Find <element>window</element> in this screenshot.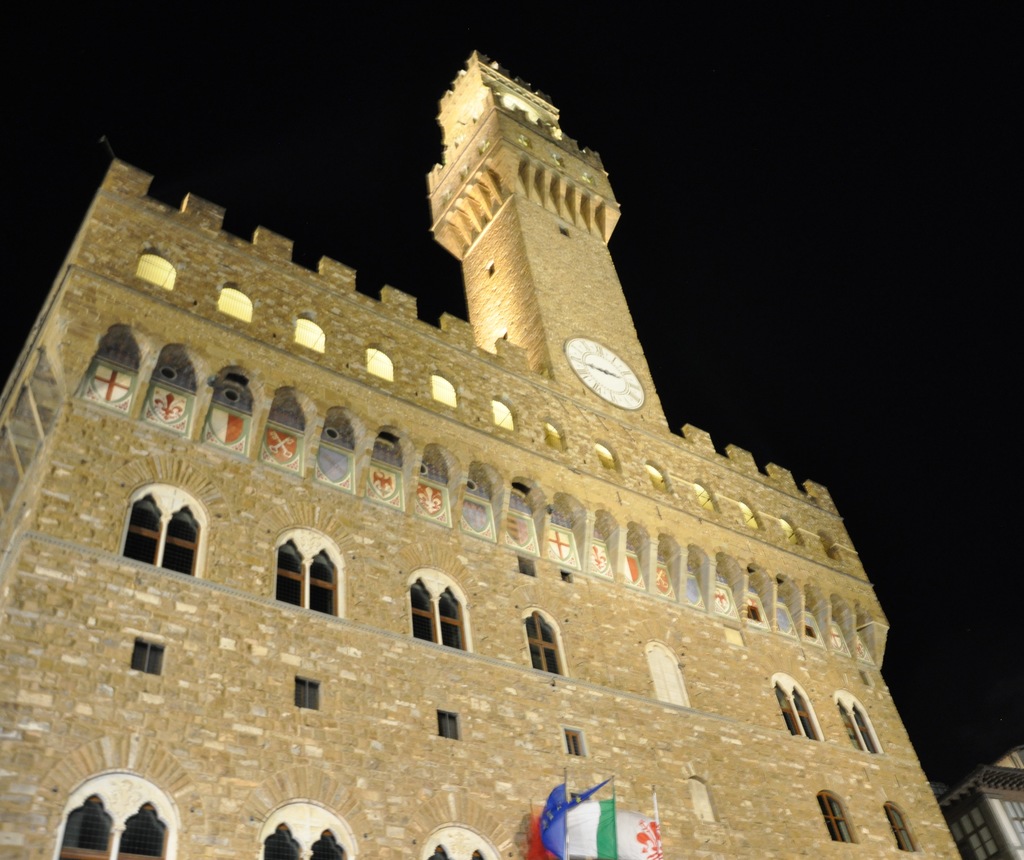
The bounding box for <element>window</element> is pyautogui.locateOnScreen(564, 728, 583, 753).
